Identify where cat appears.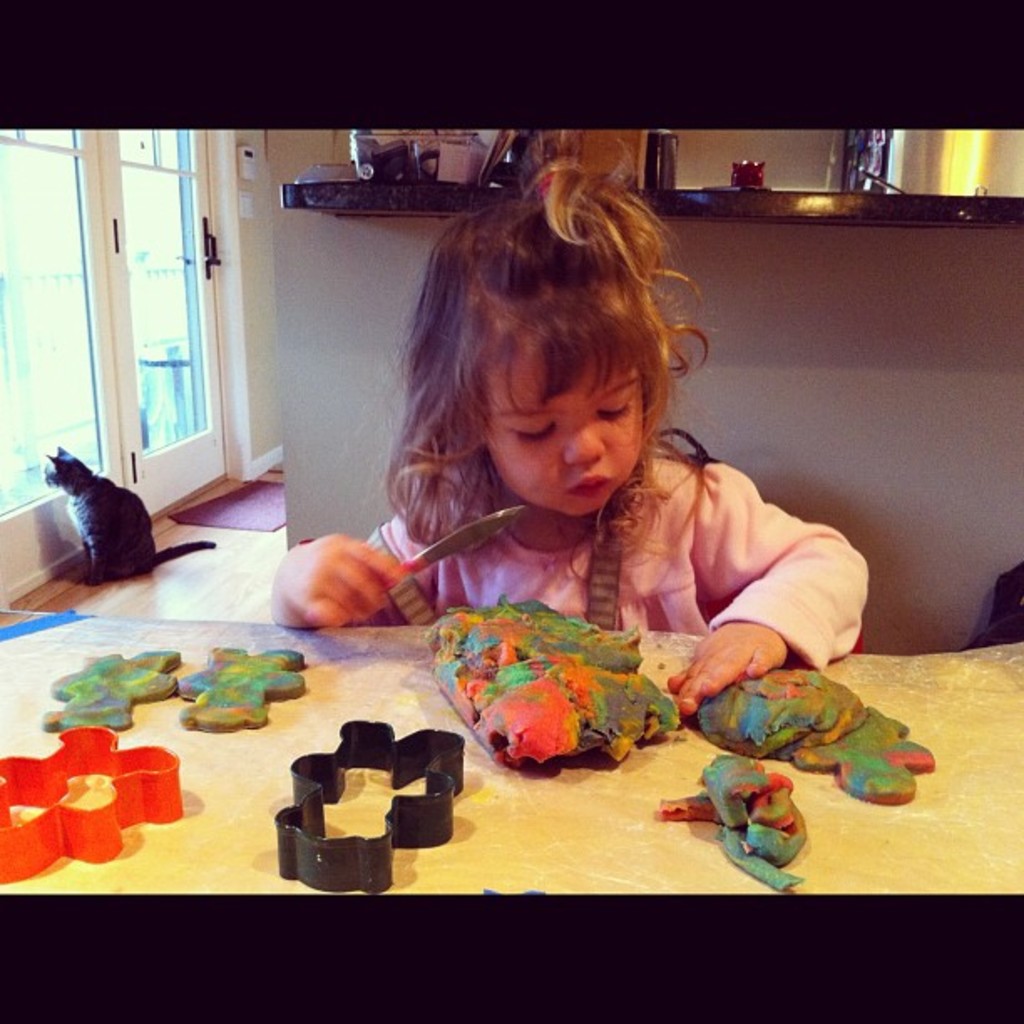
Appears at 37 447 214 592.
